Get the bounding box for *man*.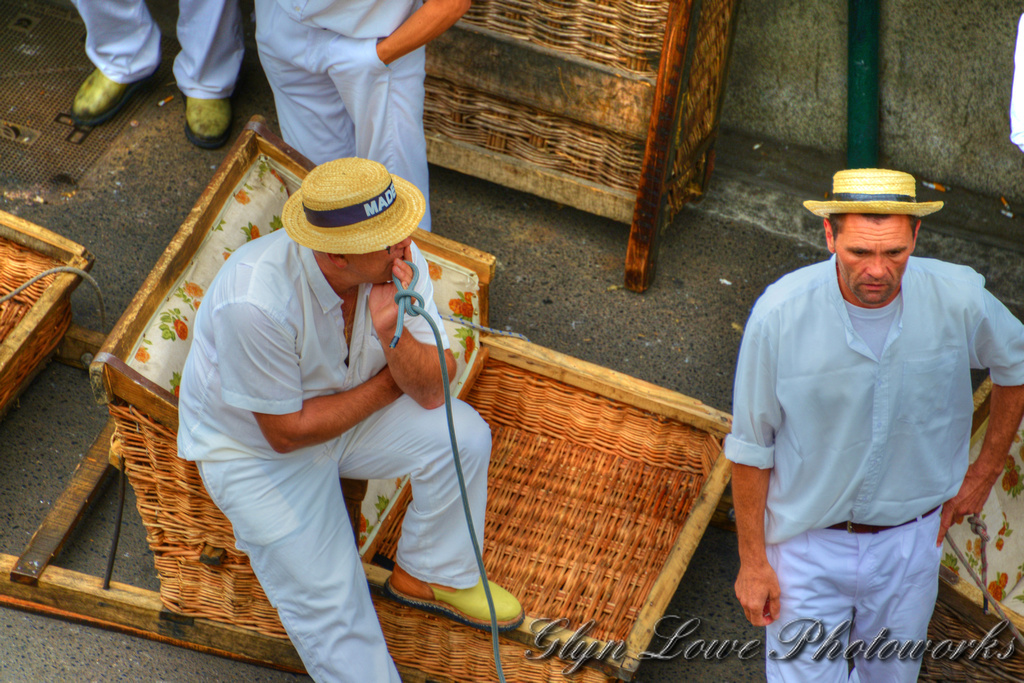
[x1=176, y1=155, x2=525, y2=682].
